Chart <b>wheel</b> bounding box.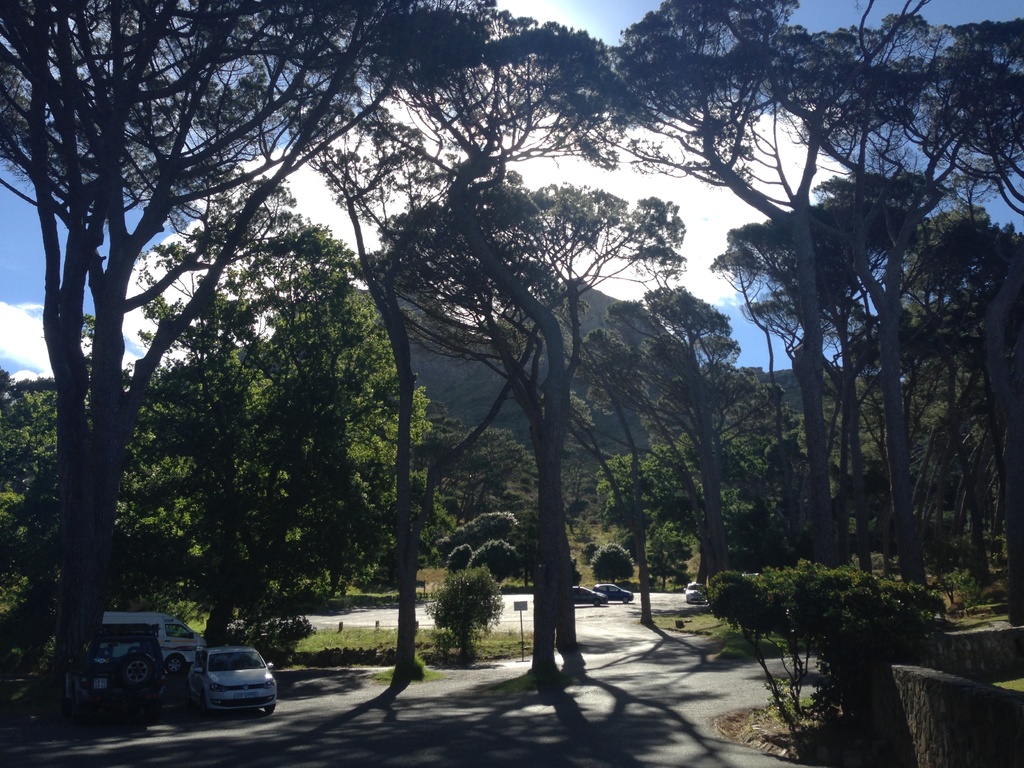
Charted: crop(120, 650, 159, 702).
